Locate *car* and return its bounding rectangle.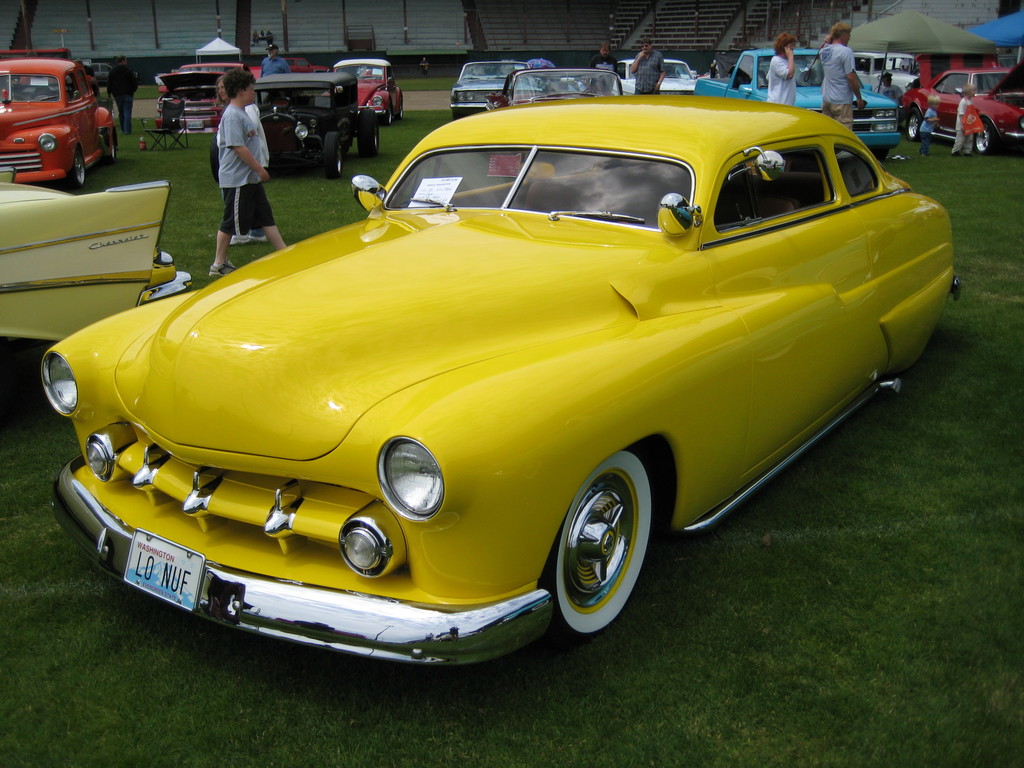
locate(897, 65, 1023, 150).
